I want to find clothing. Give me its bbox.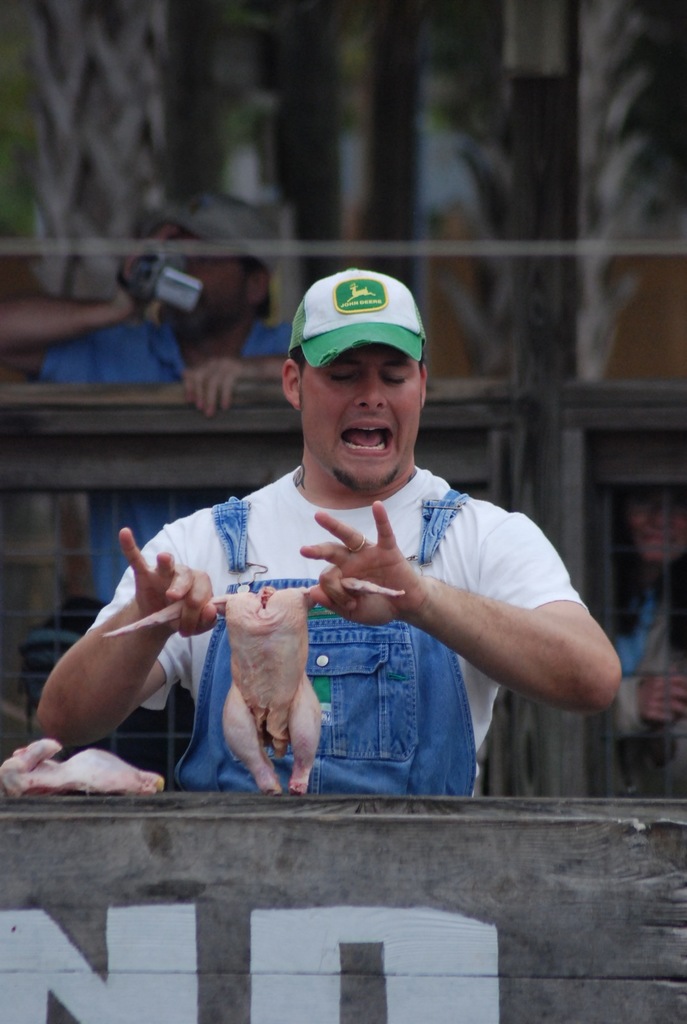
box=[71, 428, 550, 790].
